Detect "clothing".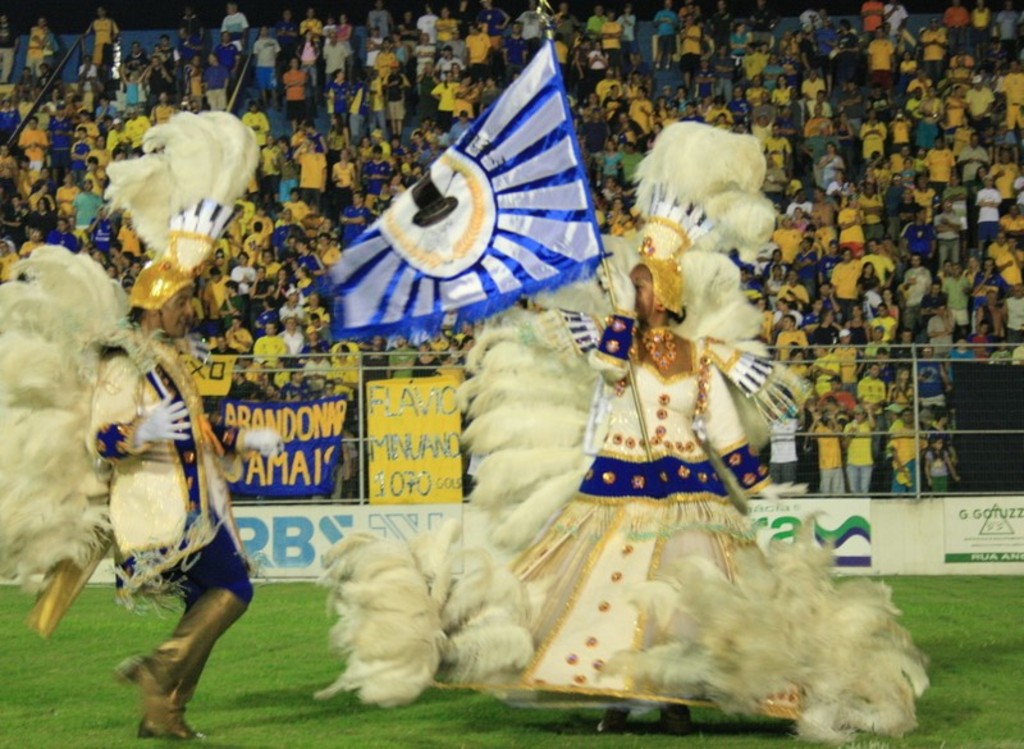
Detected at (left=88, top=168, right=104, bottom=192).
